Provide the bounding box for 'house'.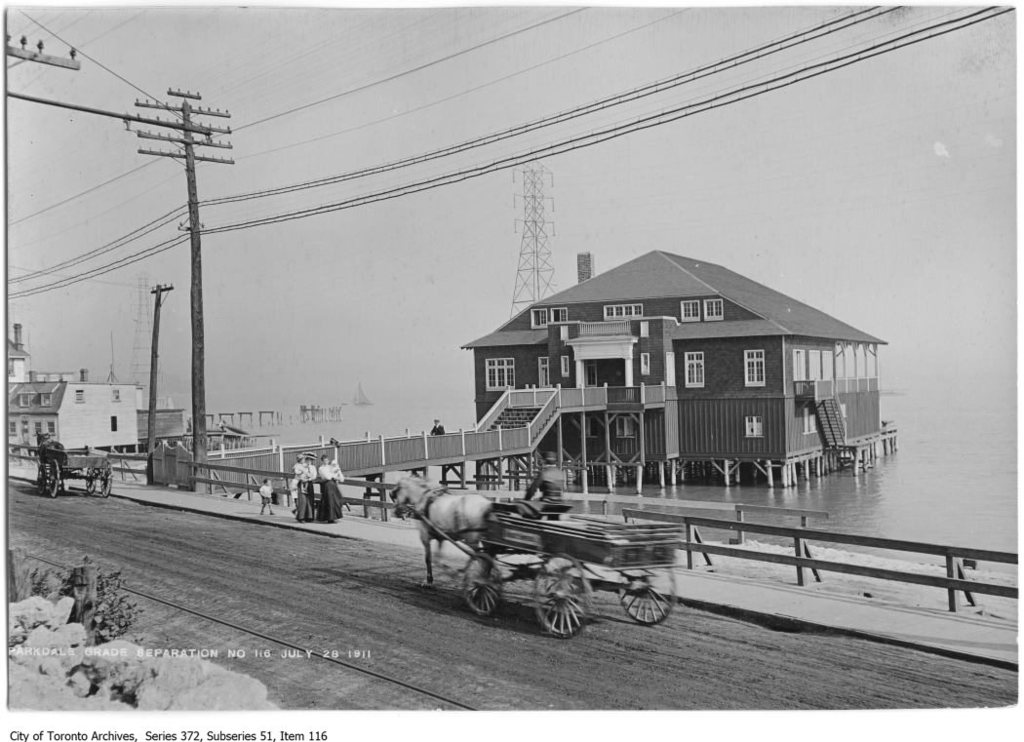
11/335/34/420.
